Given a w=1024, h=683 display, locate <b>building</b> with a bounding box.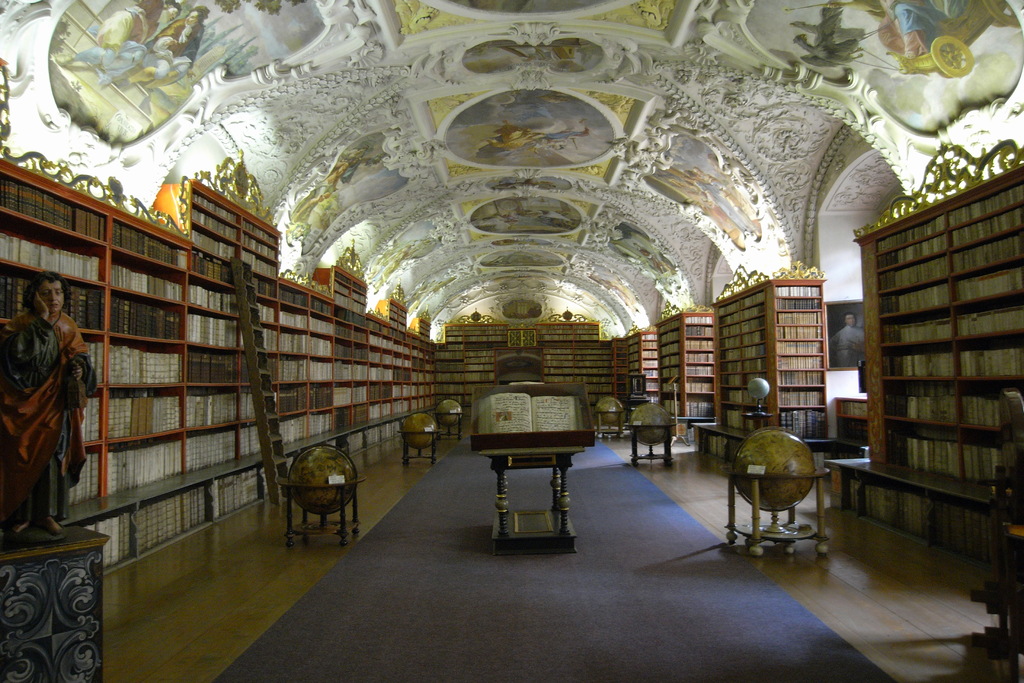
Located: [0,0,1023,682].
